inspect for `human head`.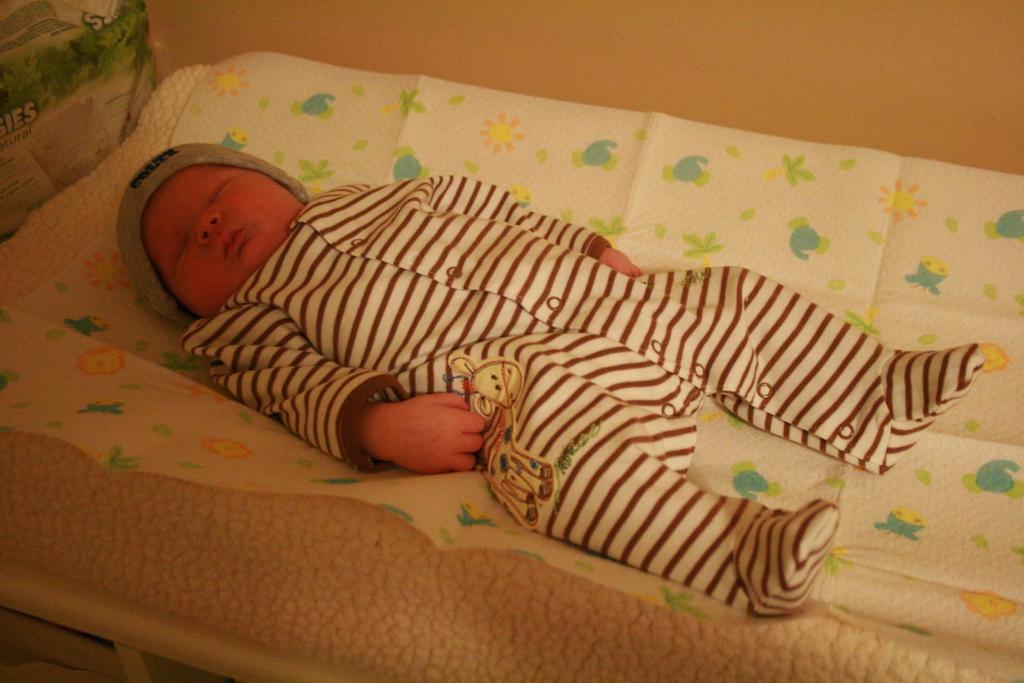
Inspection: 125:144:297:311.
